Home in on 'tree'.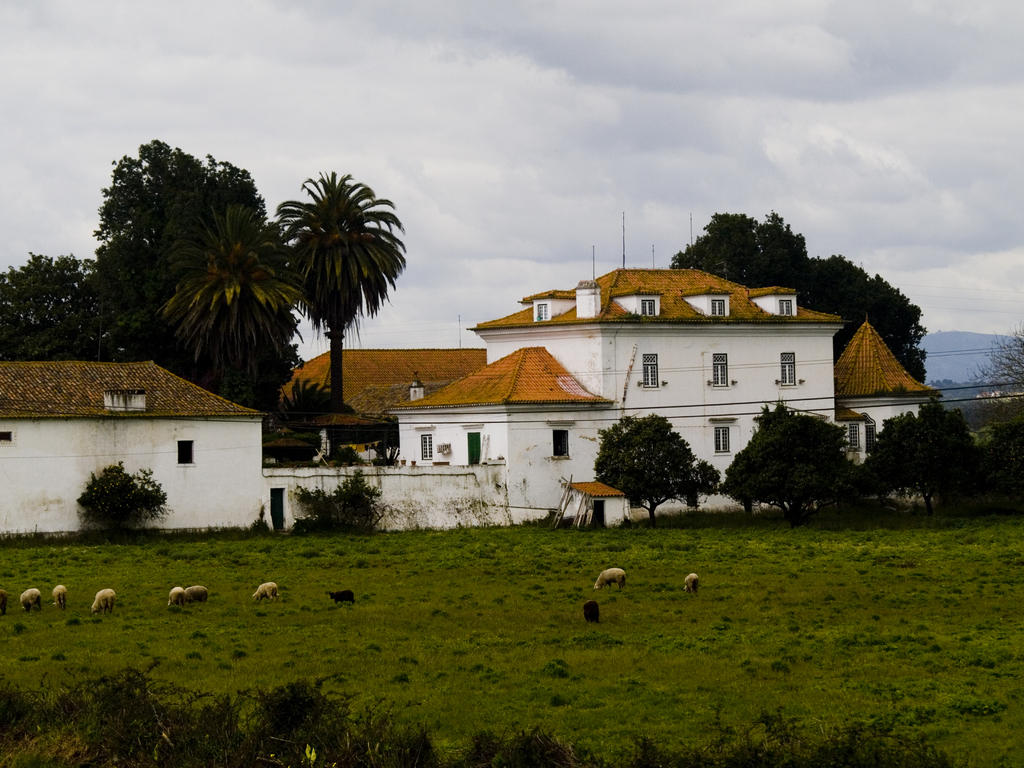
Homed in at <bbox>76, 458, 173, 545</bbox>.
